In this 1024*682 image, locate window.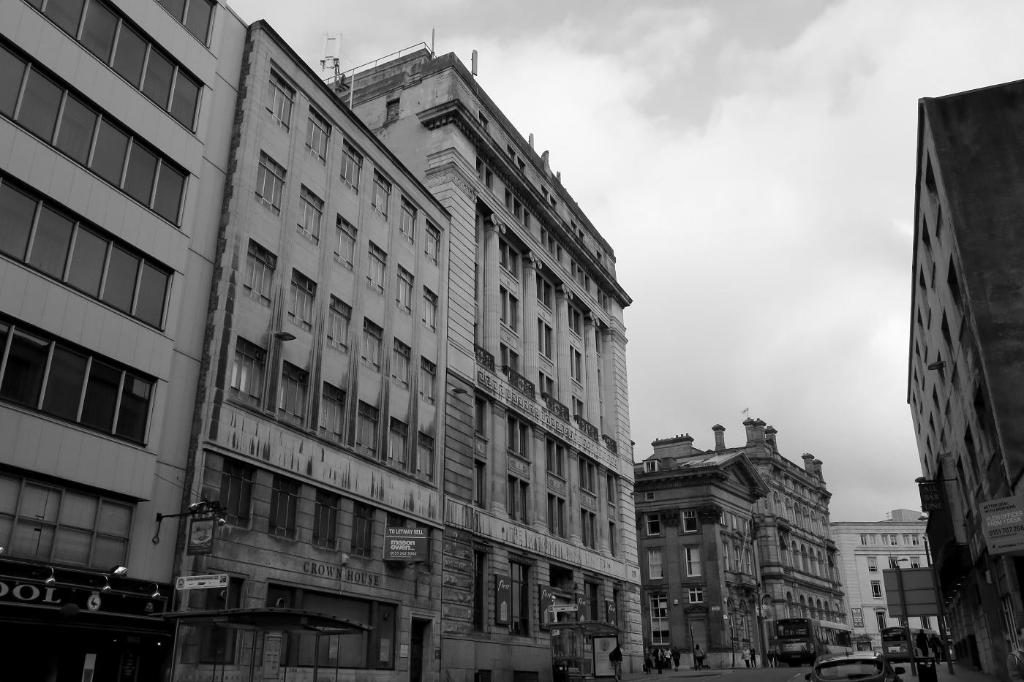
Bounding box: <box>548,493,568,536</box>.
